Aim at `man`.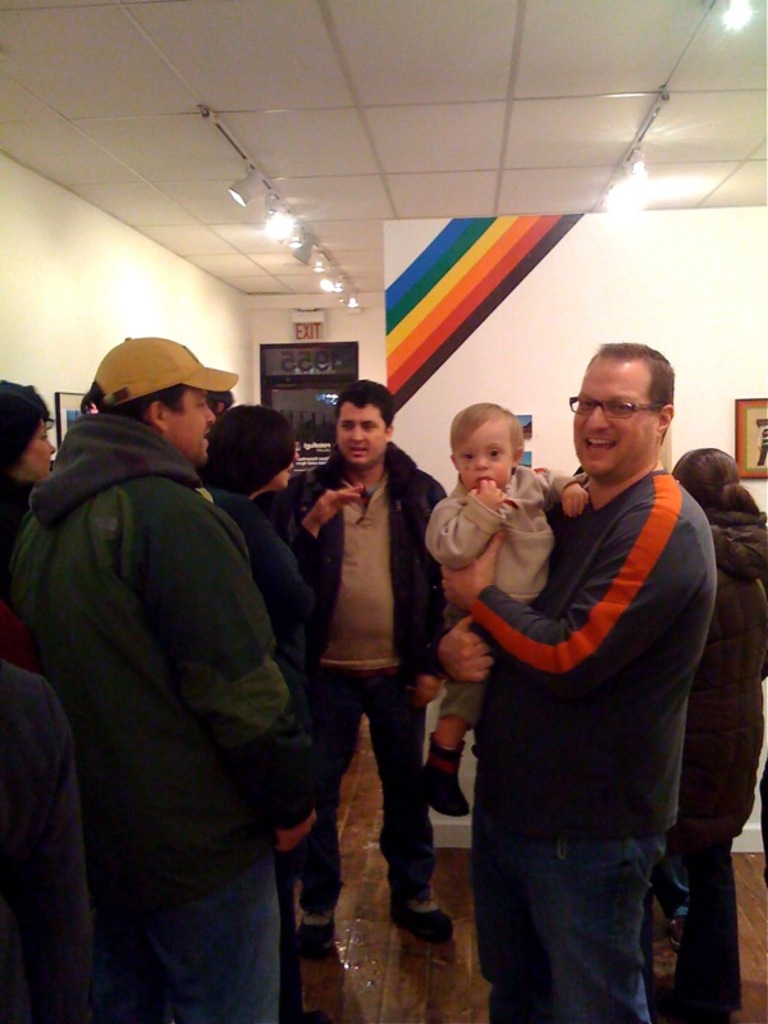
Aimed at [14,335,293,1023].
